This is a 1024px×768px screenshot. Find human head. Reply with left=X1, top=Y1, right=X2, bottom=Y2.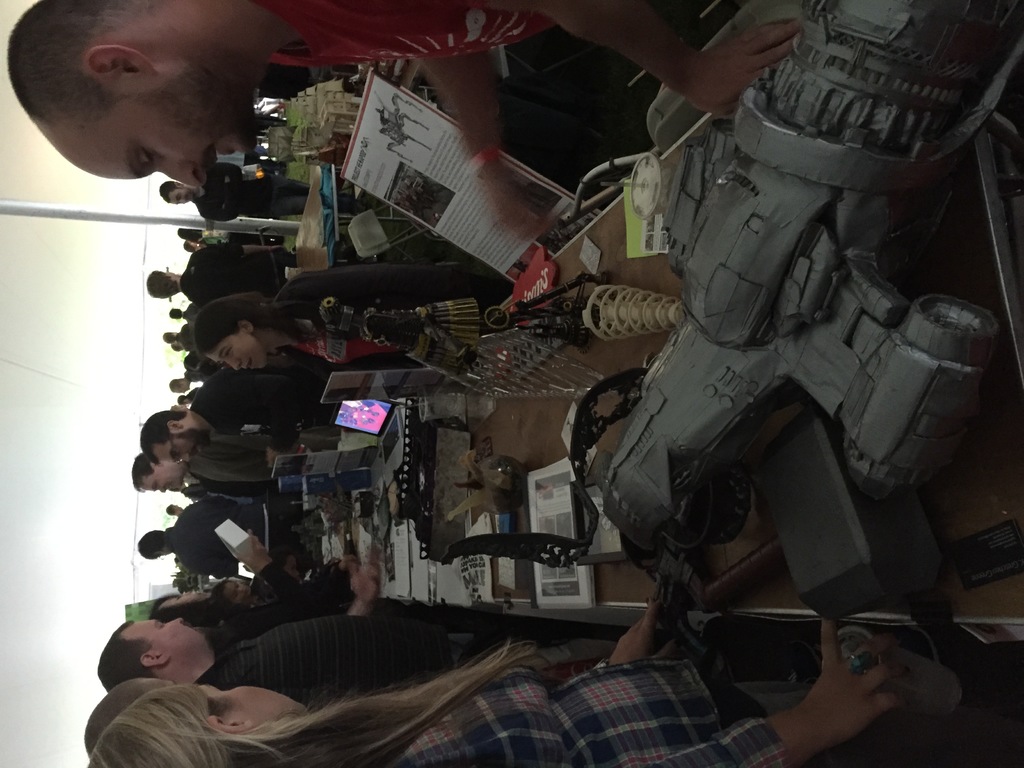
left=170, top=305, right=181, bottom=320.
